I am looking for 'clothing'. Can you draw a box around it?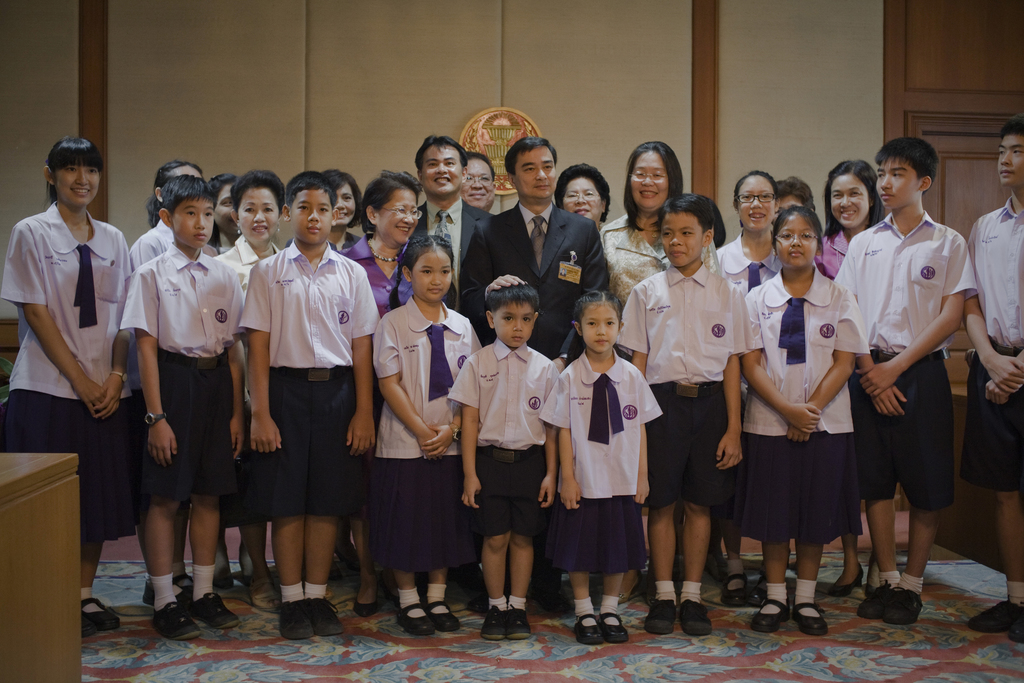
Sure, the bounding box is 339/238/423/318.
